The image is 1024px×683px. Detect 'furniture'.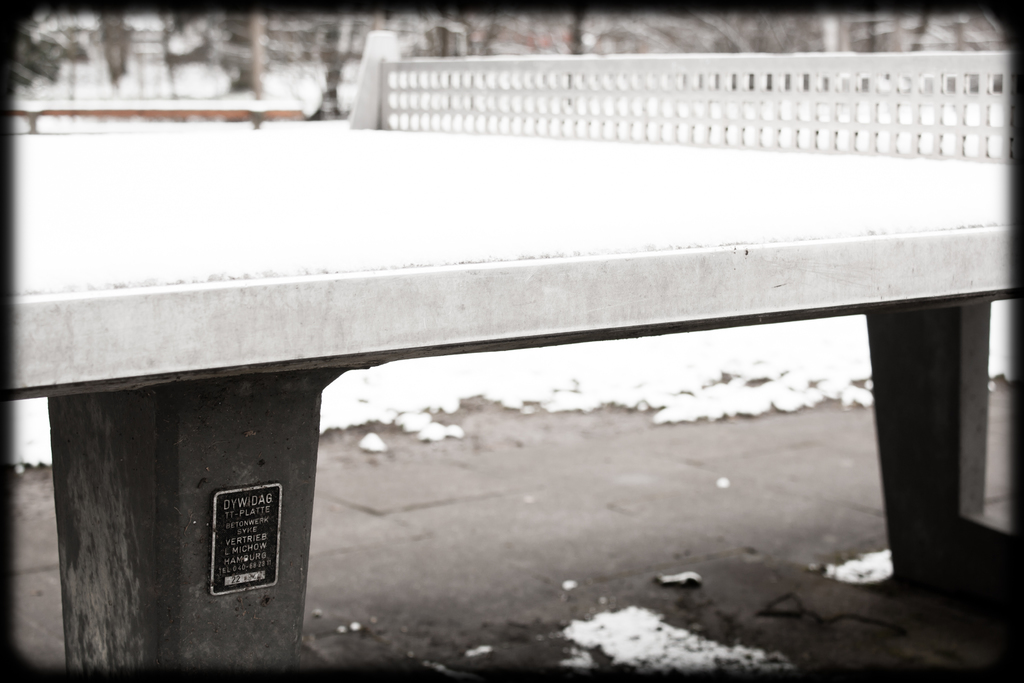
Detection: detection(12, 30, 1013, 671).
